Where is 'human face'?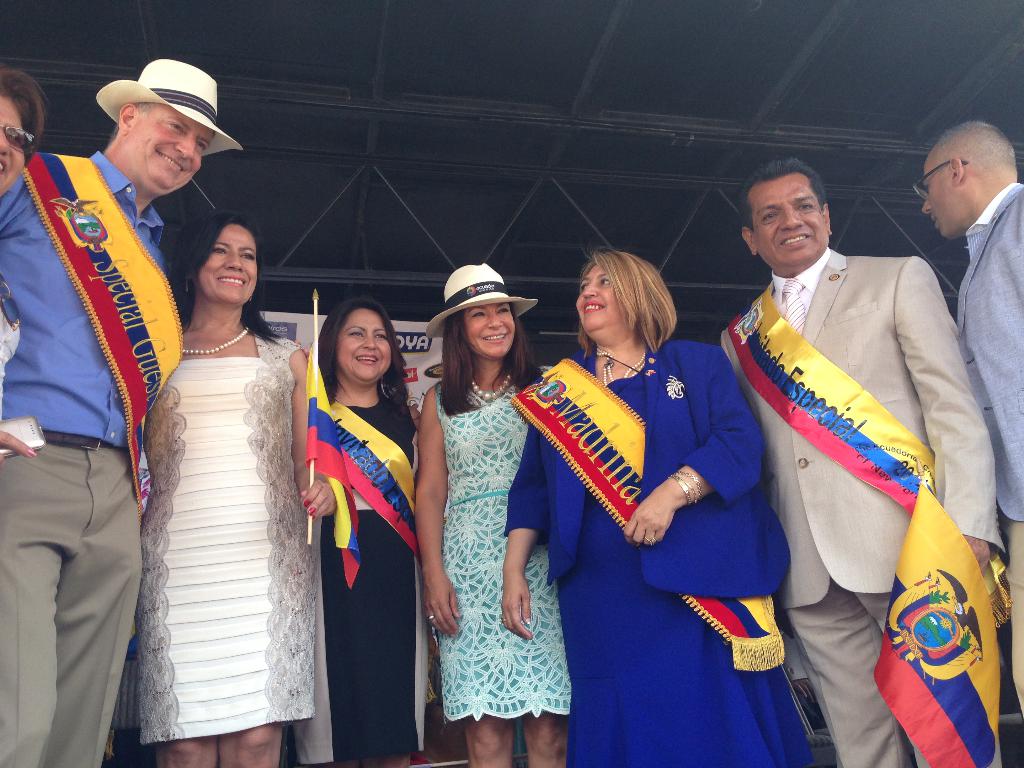
[466, 302, 517, 359].
